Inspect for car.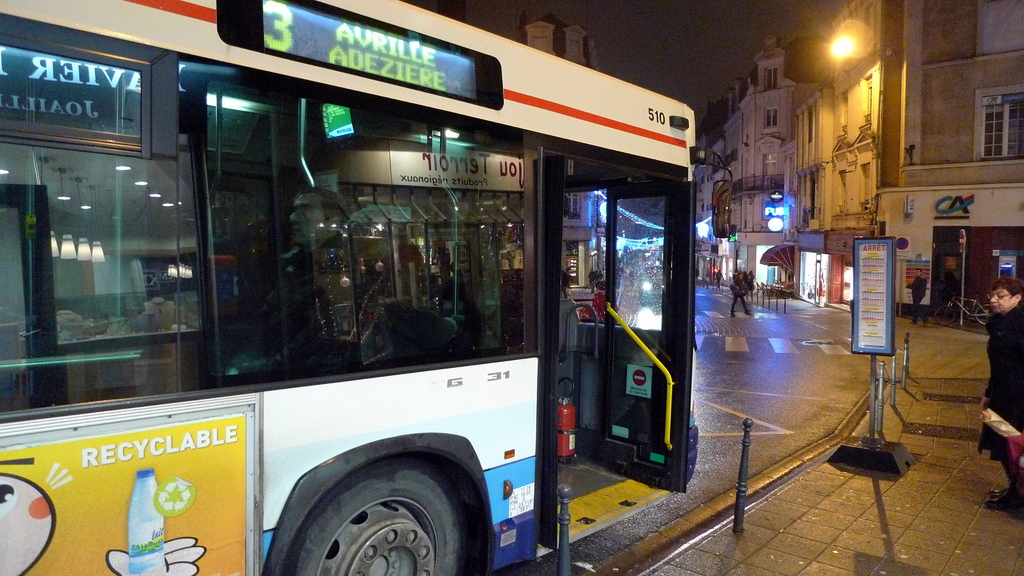
Inspection: x1=639 y1=264 x2=658 y2=301.
